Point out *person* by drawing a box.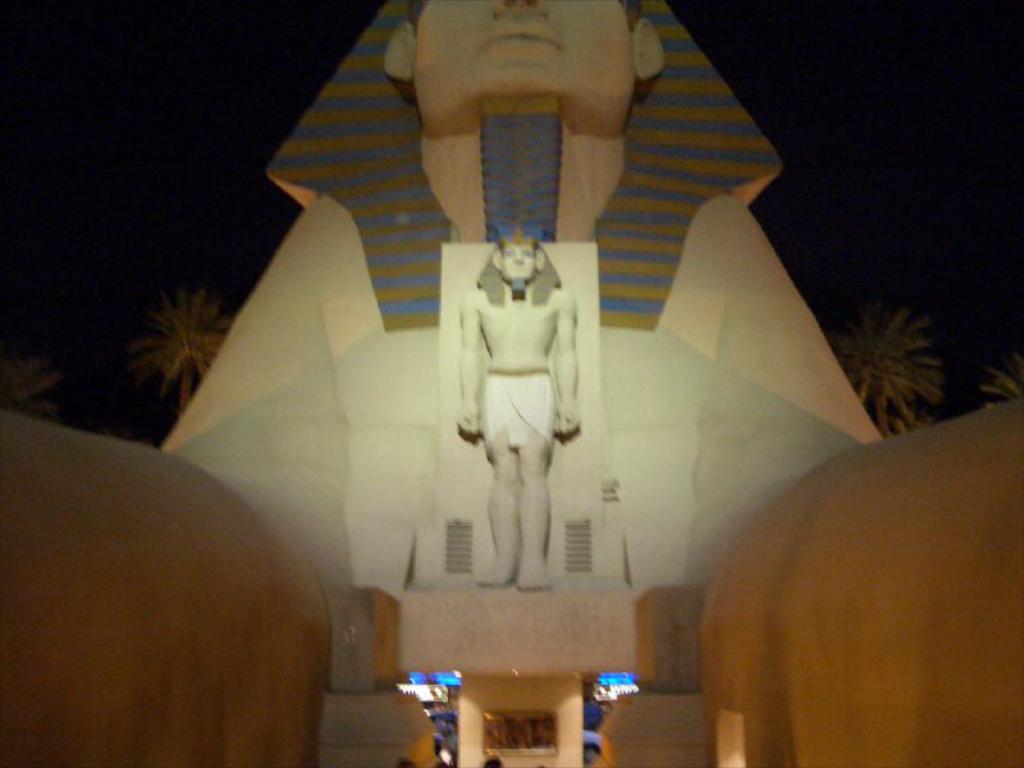
<bbox>457, 237, 585, 589</bbox>.
